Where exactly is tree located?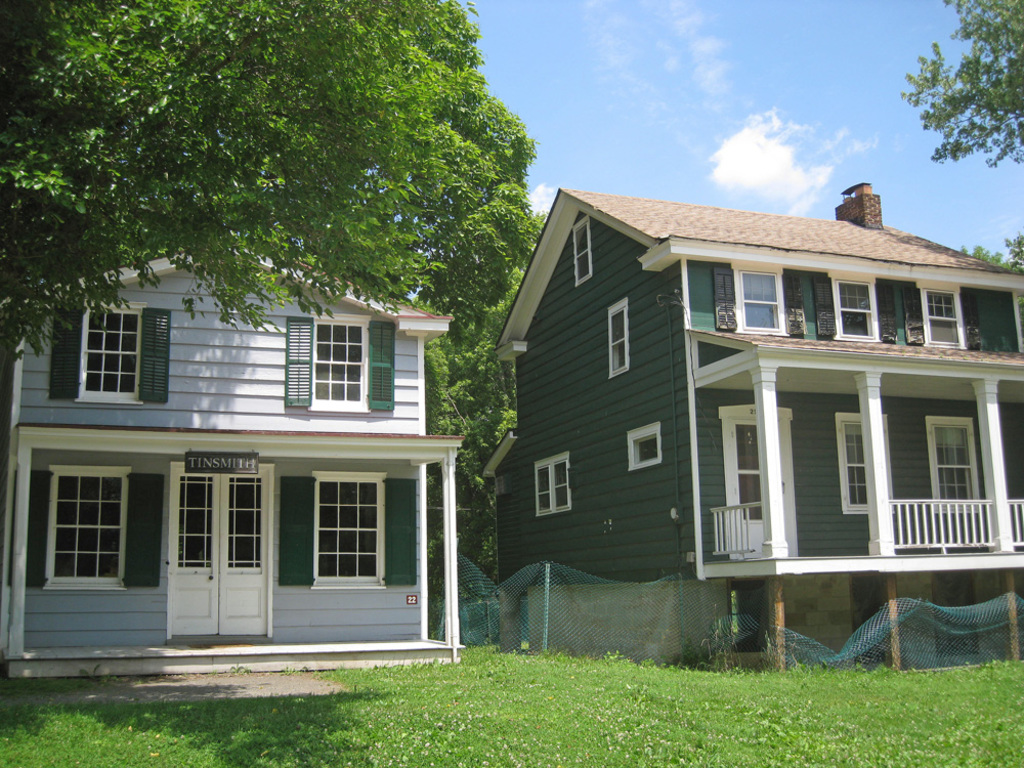
Its bounding box is {"x1": 979, "y1": 233, "x2": 1023, "y2": 269}.
